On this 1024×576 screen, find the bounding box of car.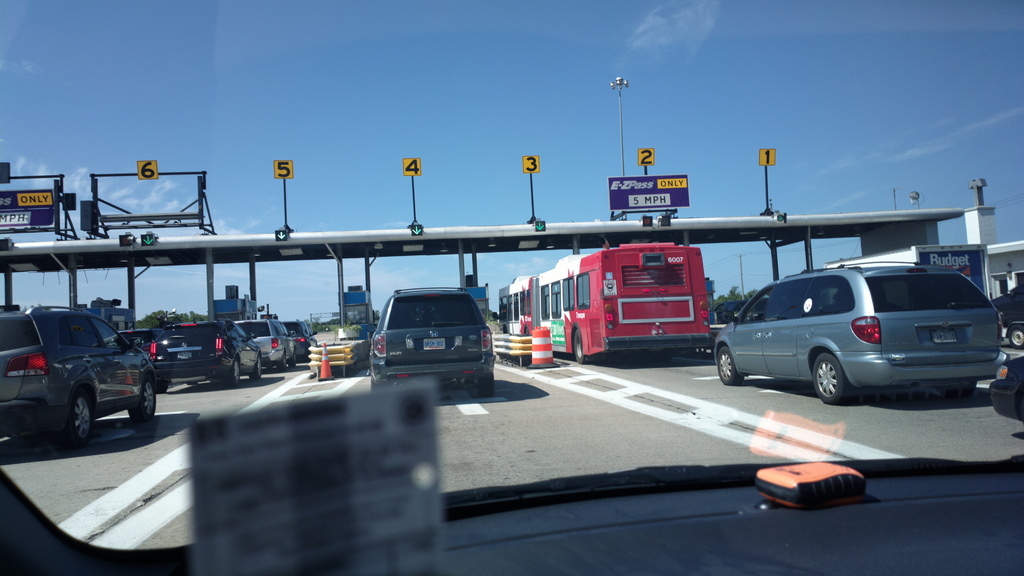
Bounding box: 115/328/159/361.
